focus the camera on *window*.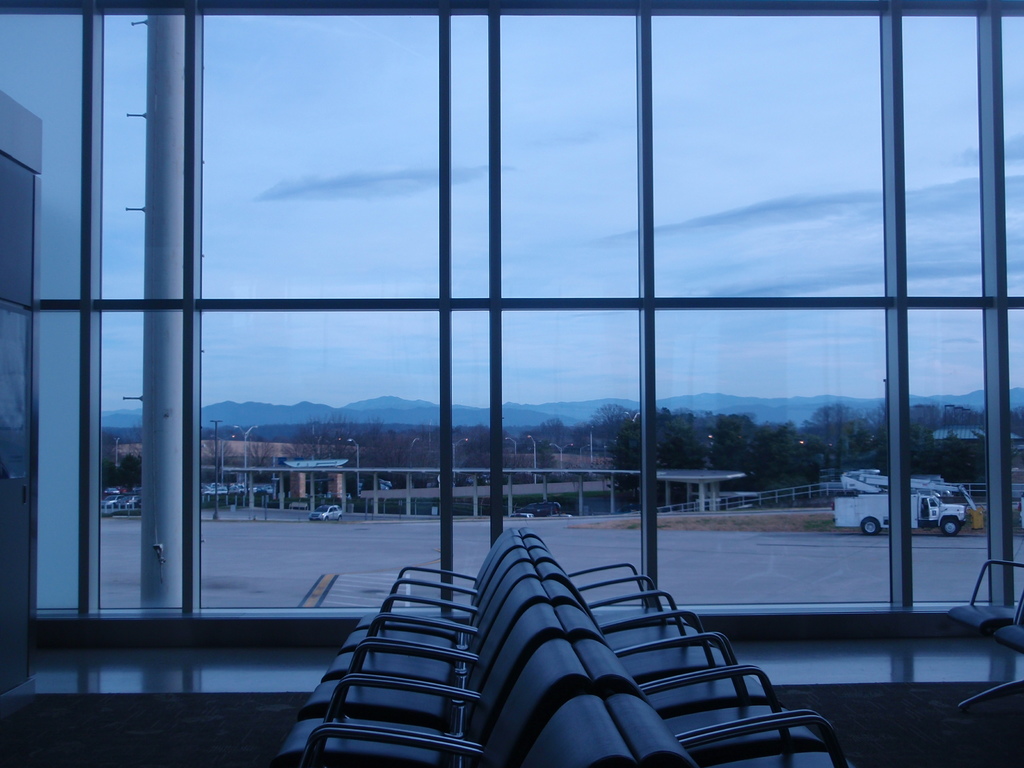
Focus region: l=0, t=0, r=1023, b=685.
